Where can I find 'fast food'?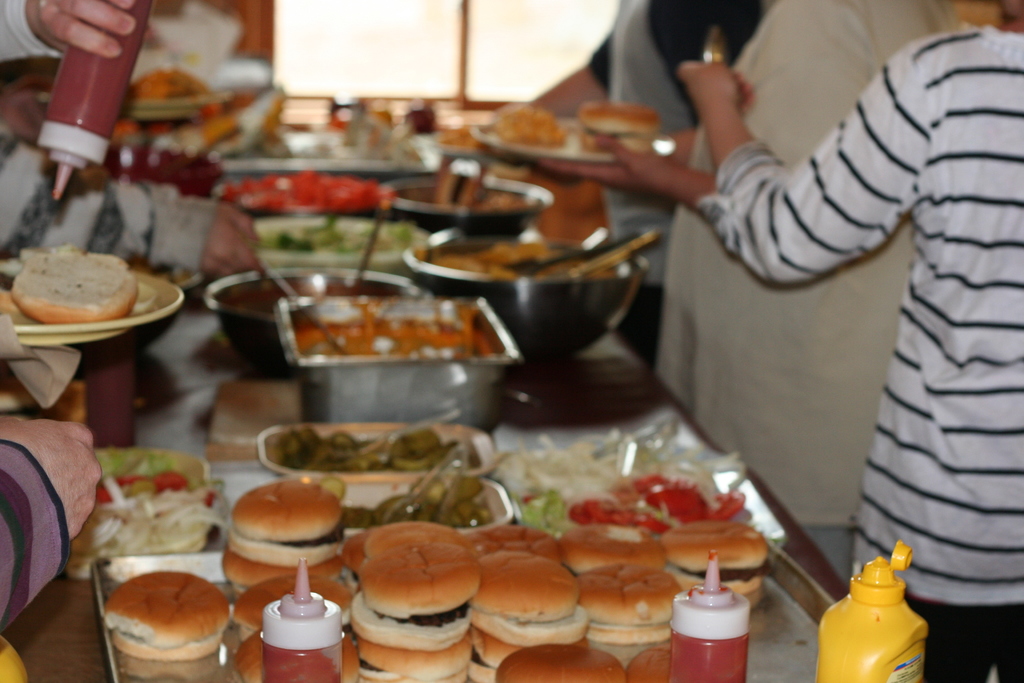
You can find it at 628:648:678:682.
